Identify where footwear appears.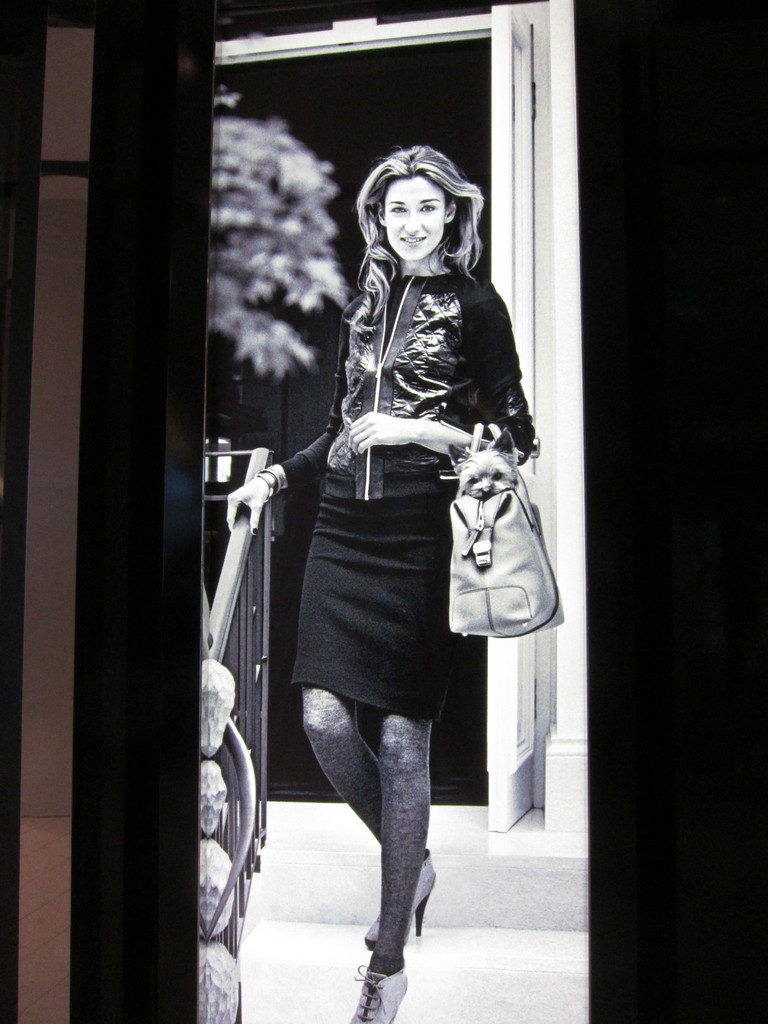
Appears at detection(362, 844, 437, 944).
